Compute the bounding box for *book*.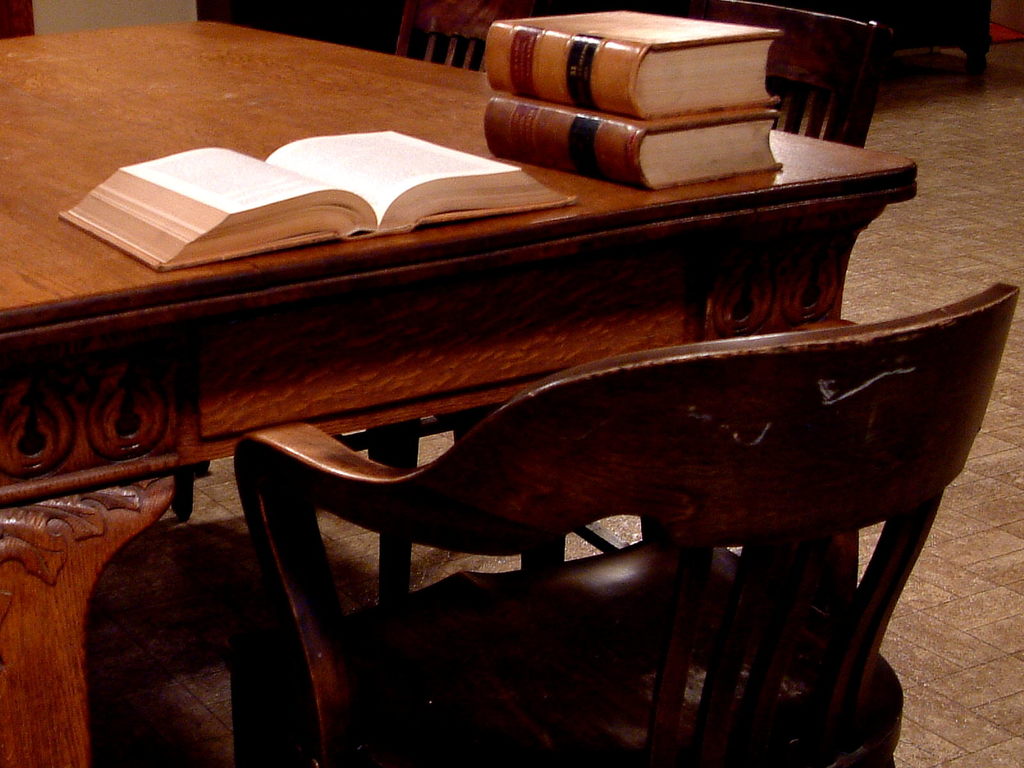
pyautogui.locateOnScreen(483, 7, 779, 121).
